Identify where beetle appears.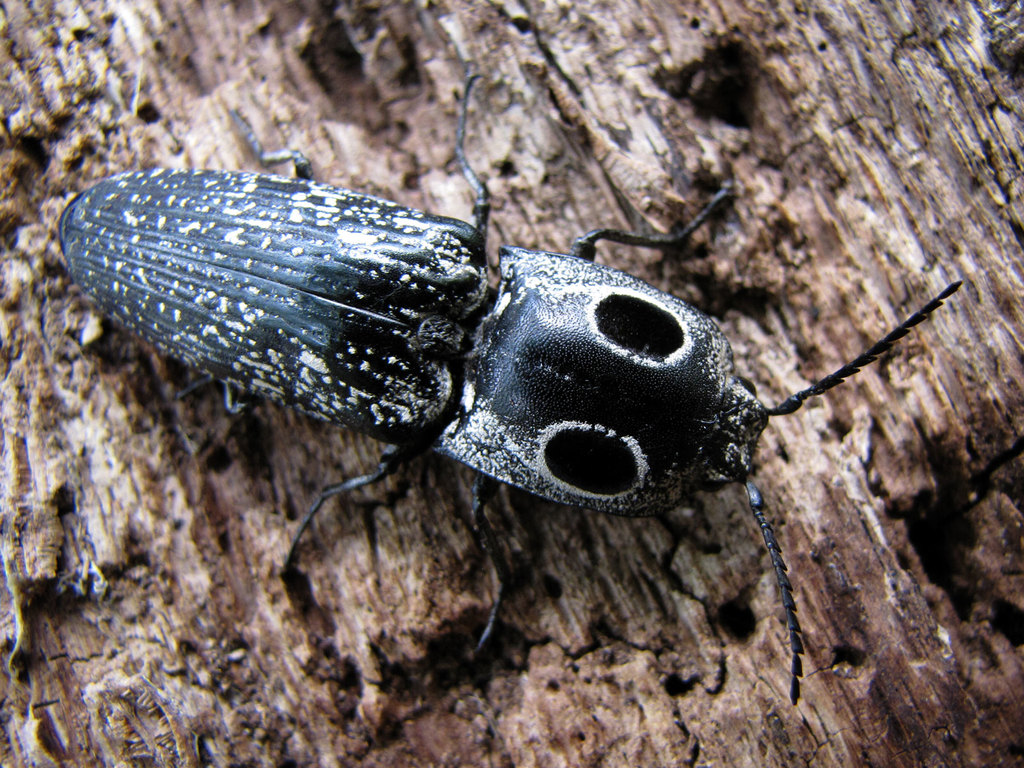
Appears at [left=60, top=56, right=963, bottom=710].
